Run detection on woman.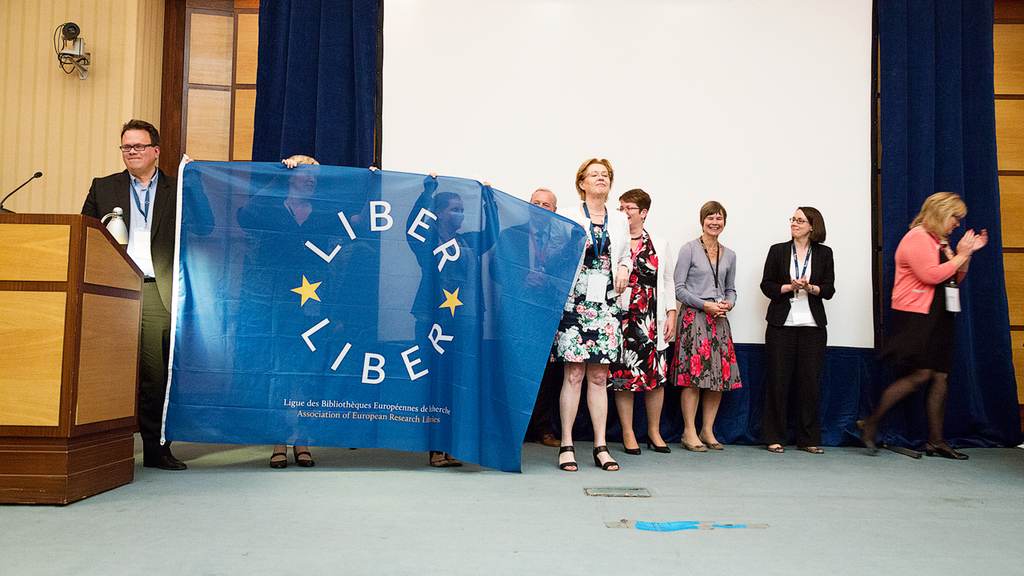
Result: rect(546, 155, 634, 474).
